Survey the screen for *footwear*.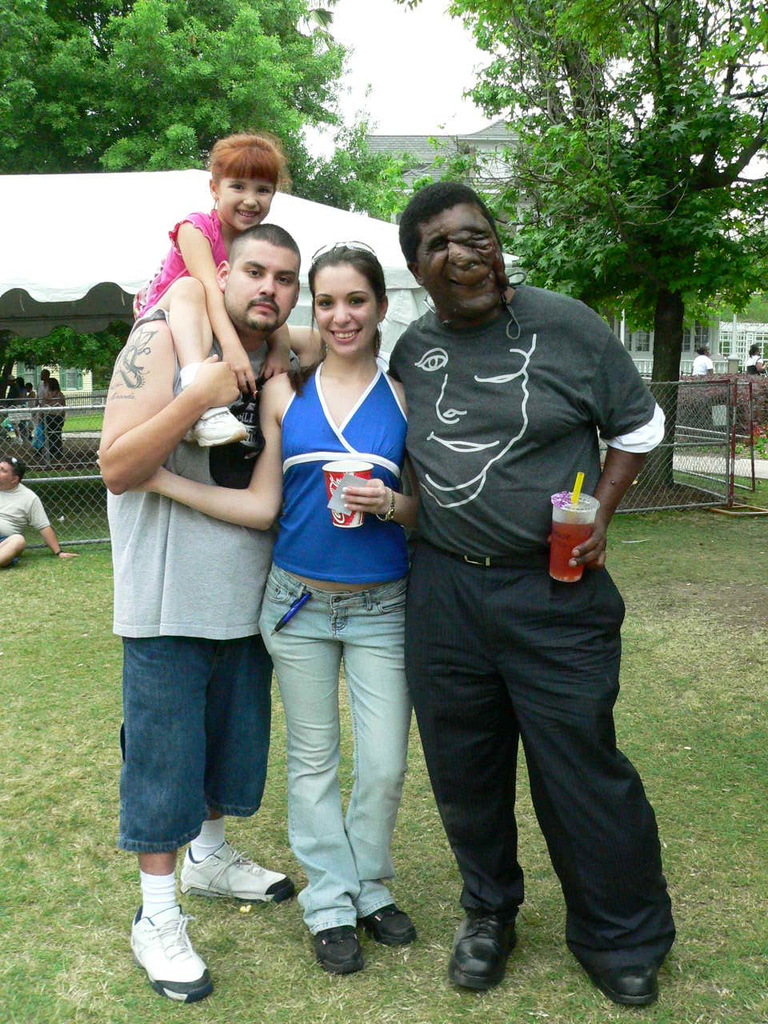
Survey found: l=309, t=917, r=367, b=970.
